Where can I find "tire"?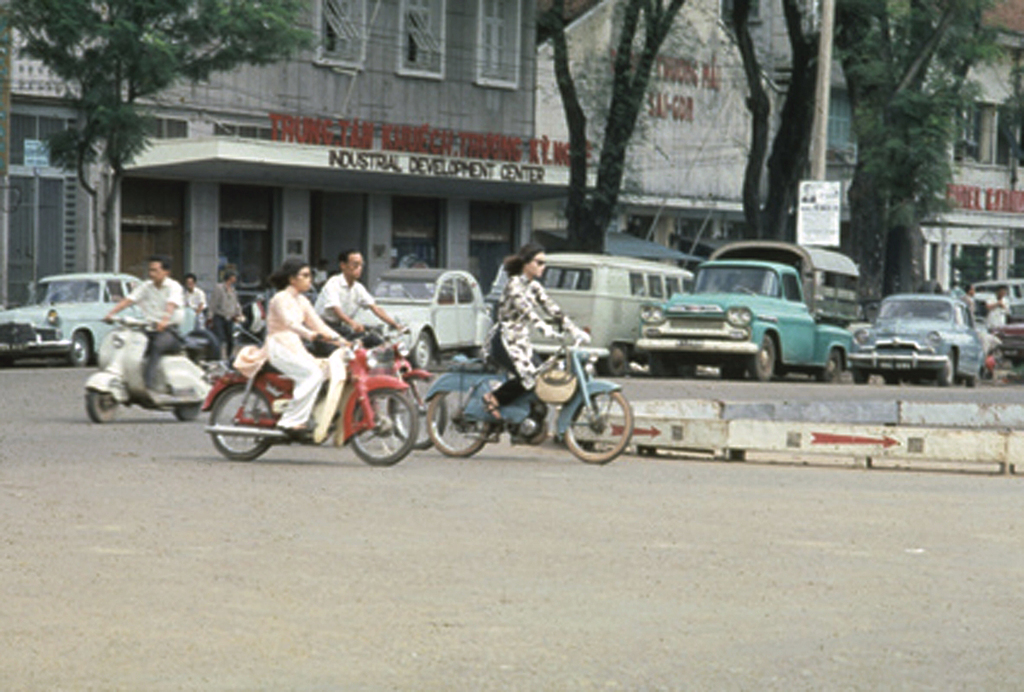
You can find it at bbox=(942, 348, 960, 382).
